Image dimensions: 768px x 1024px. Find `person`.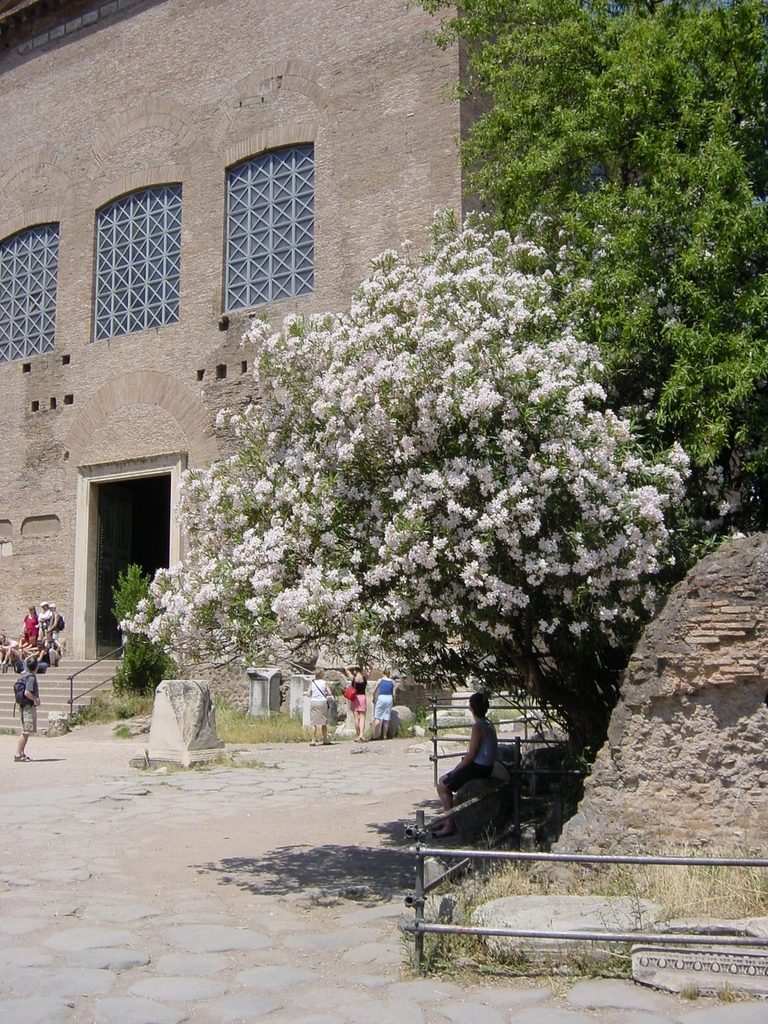
l=10, t=652, r=43, b=763.
